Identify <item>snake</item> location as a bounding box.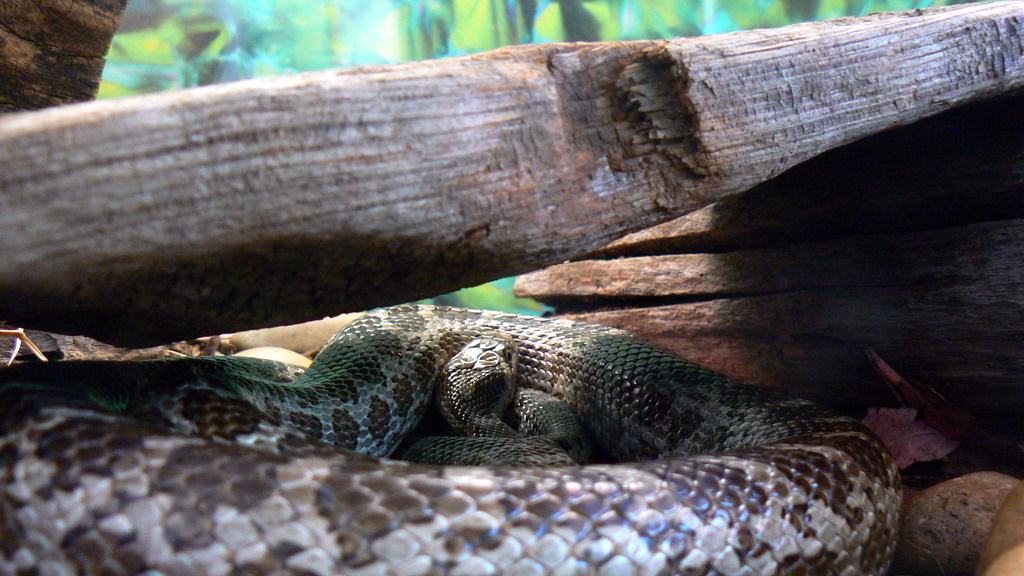
x1=0, y1=307, x2=903, y2=574.
